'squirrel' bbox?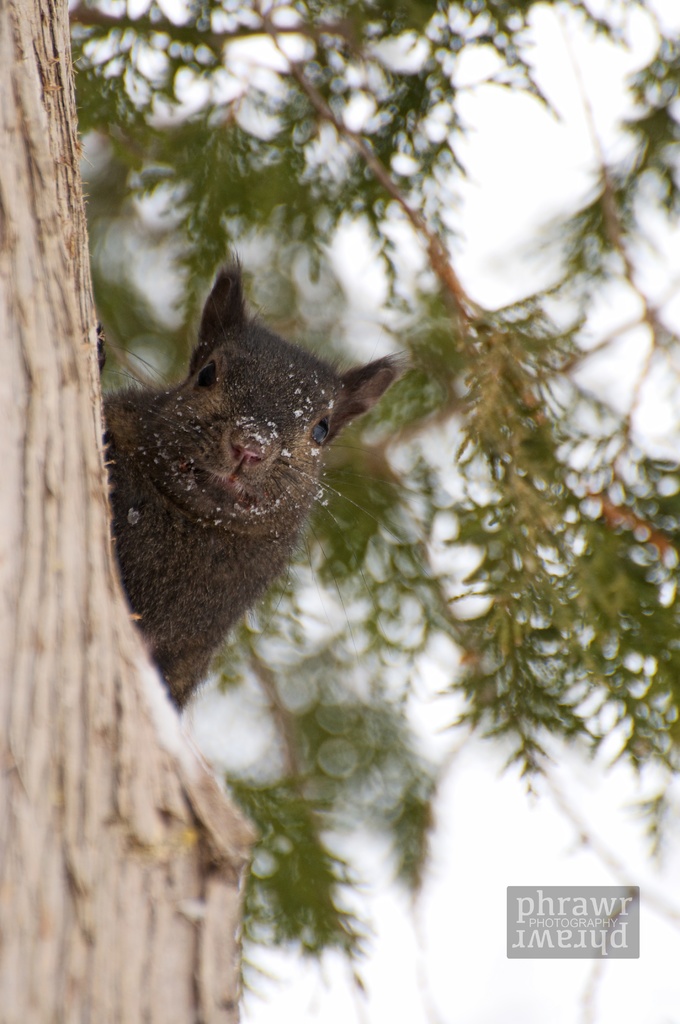
left=96, top=262, right=396, bottom=743
